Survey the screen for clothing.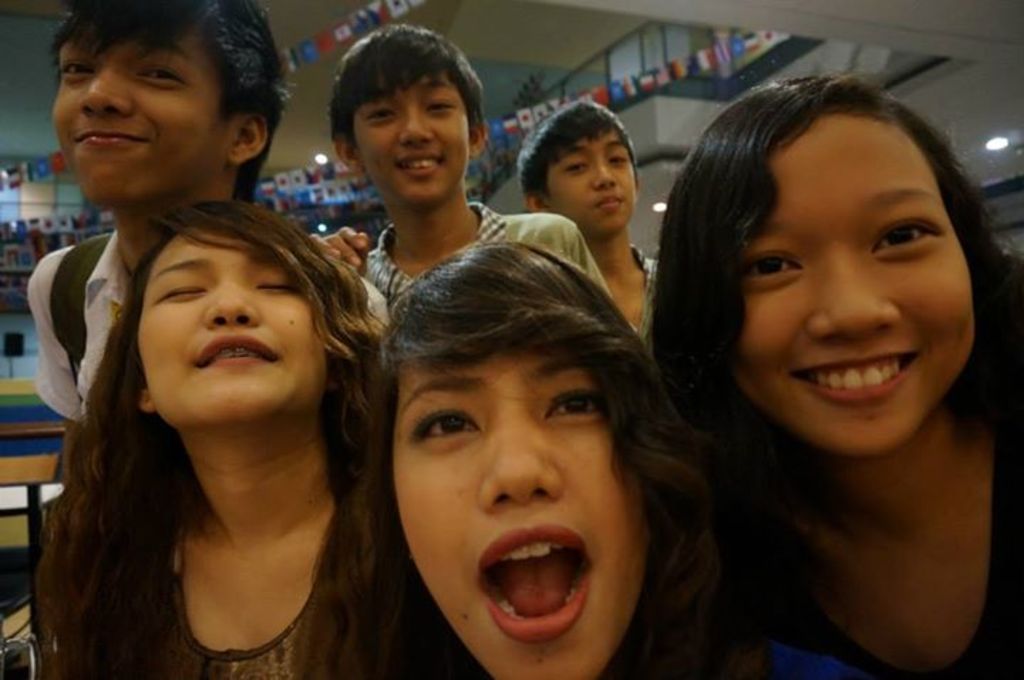
Survey found: [695,374,1023,679].
